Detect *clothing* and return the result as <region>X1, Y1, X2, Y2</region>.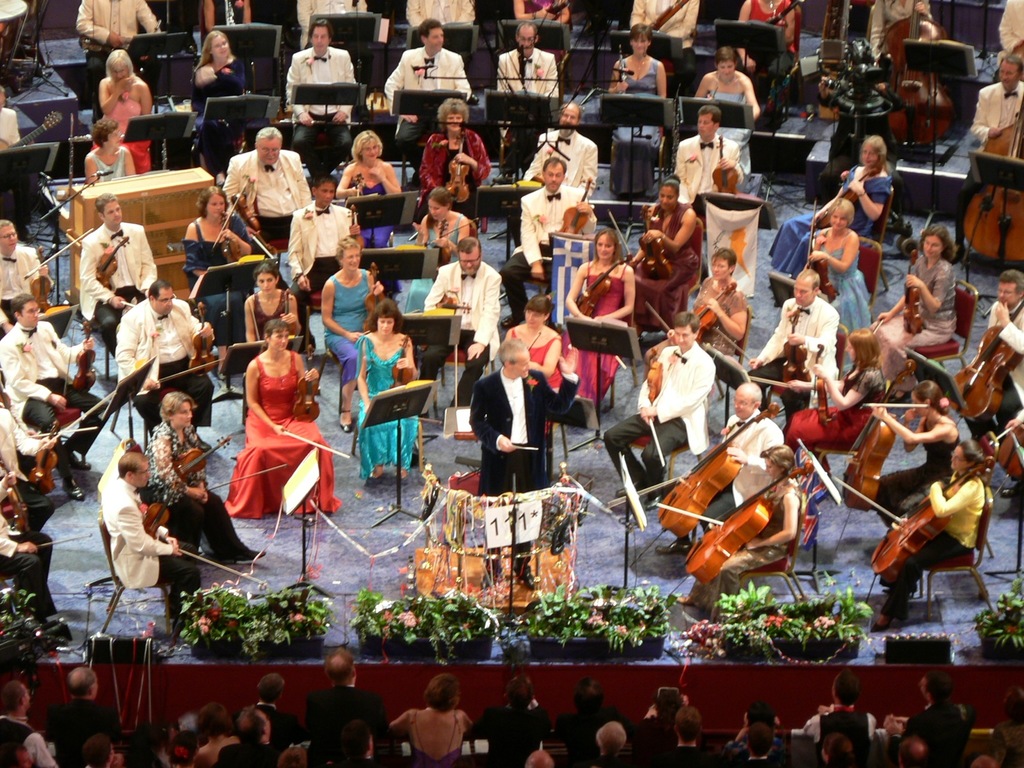
<region>693, 278, 748, 355</region>.
